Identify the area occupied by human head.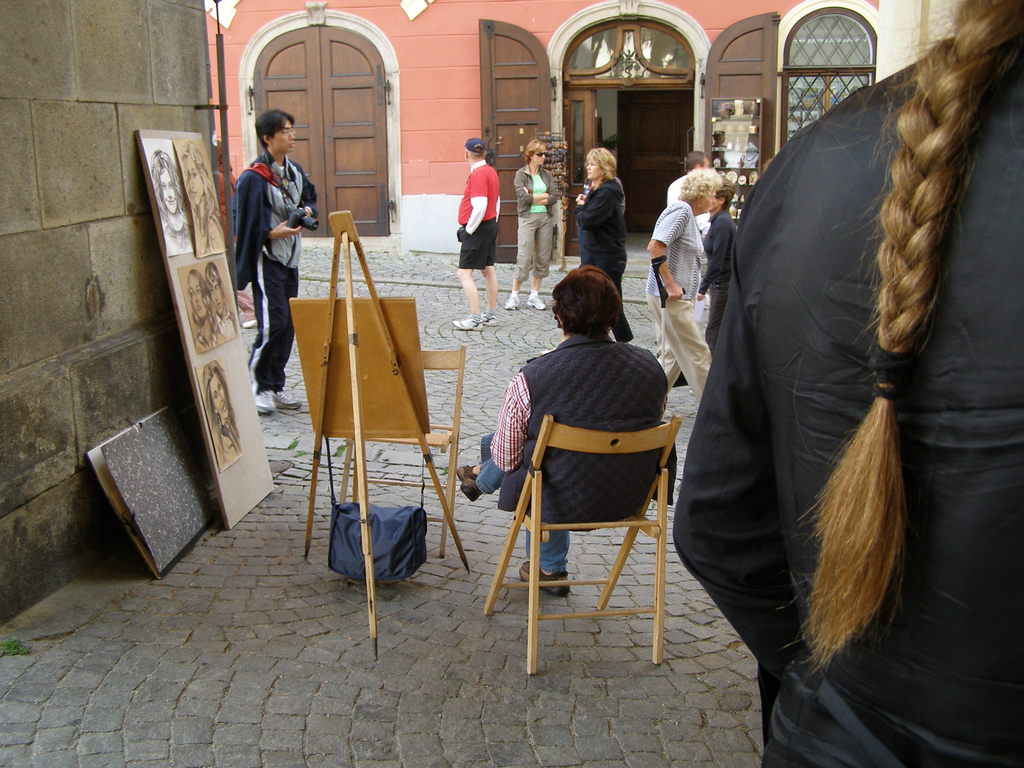
Area: <region>682, 166, 723, 213</region>.
